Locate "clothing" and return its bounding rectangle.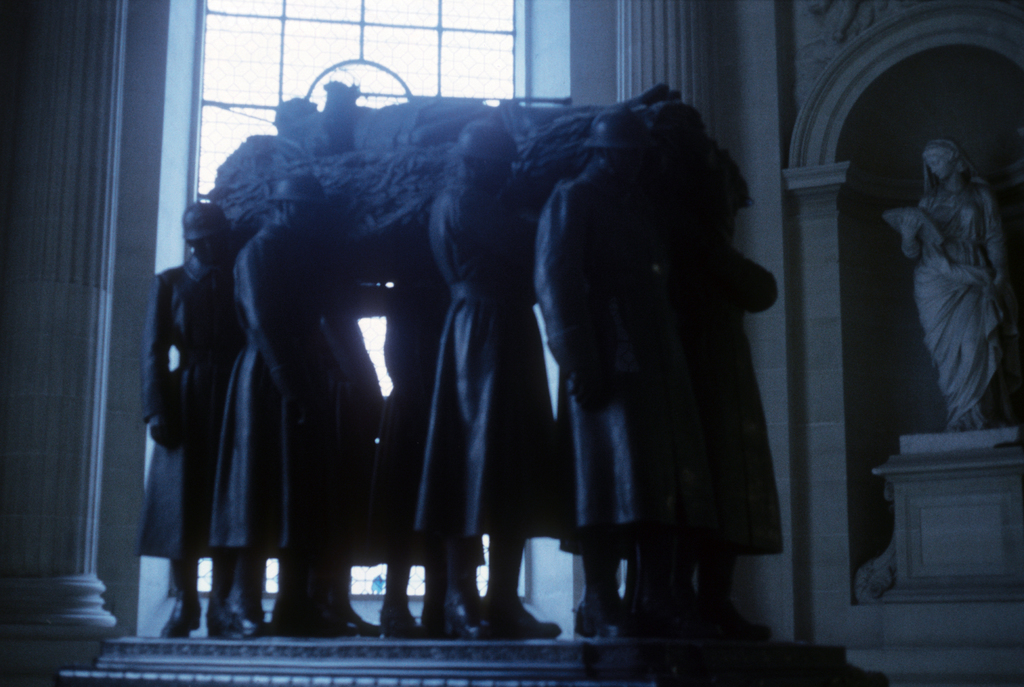
crop(881, 196, 1023, 439).
